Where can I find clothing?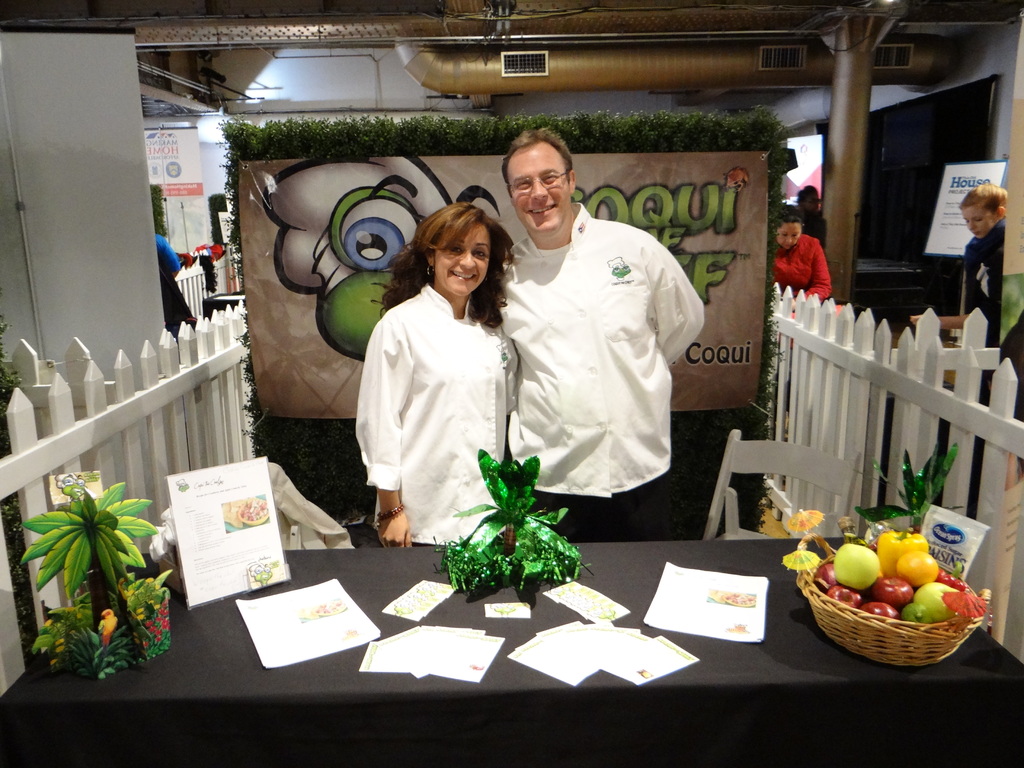
You can find it at {"left": 774, "top": 232, "right": 842, "bottom": 296}.
